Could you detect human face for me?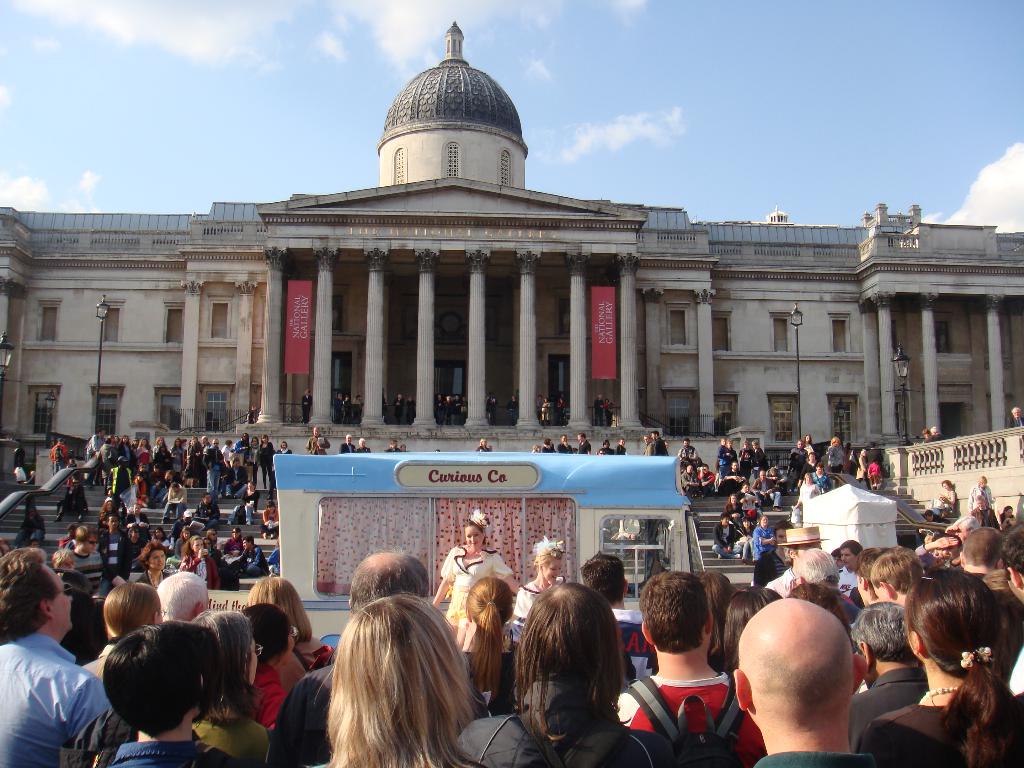
Detection result: 201/438/207/442.
